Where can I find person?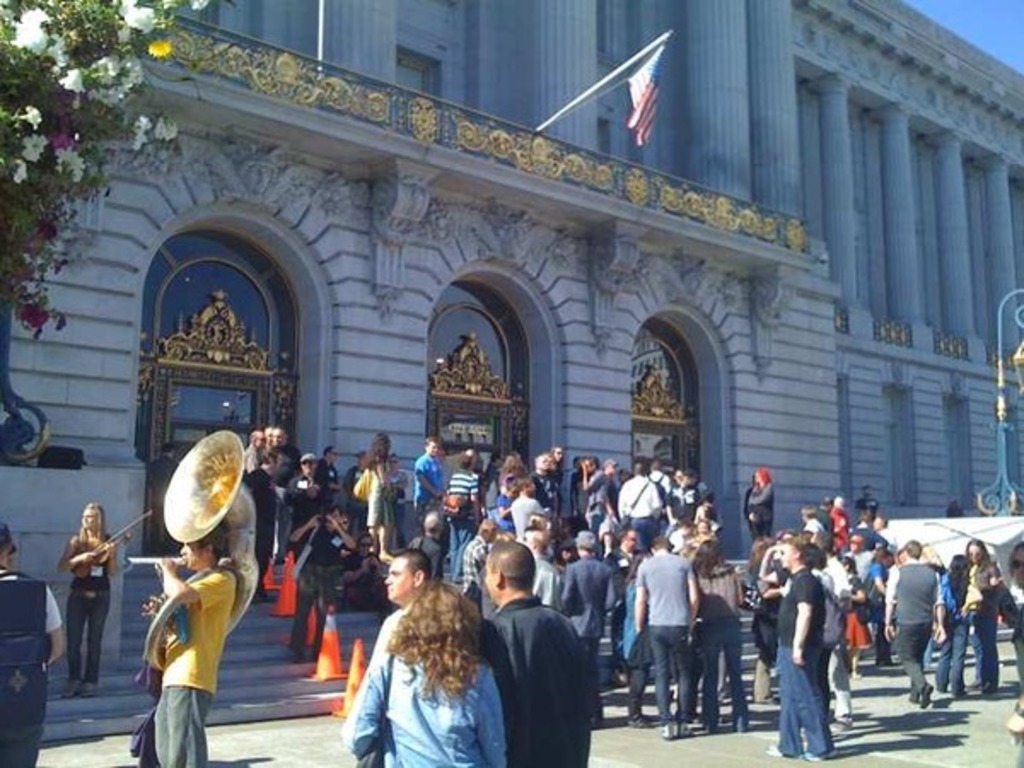
You can find it at {"x1": 415, "y1": 442, "x2": 451, "y2": 524}.
